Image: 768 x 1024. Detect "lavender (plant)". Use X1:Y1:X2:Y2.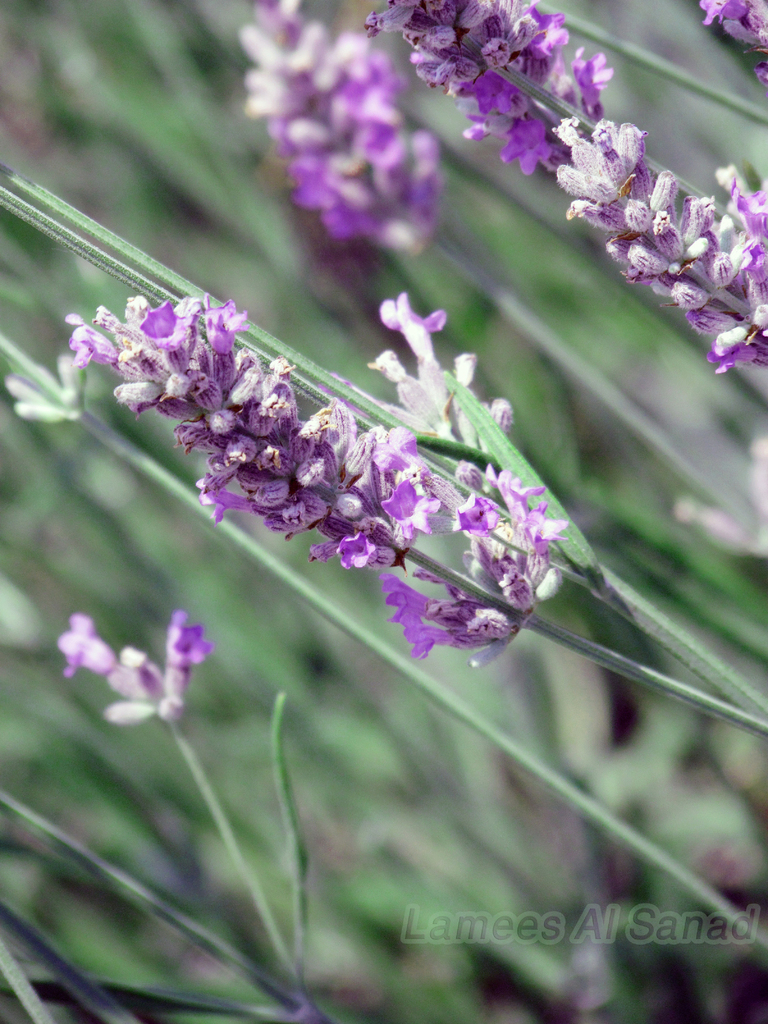
58:610:320:1023.
